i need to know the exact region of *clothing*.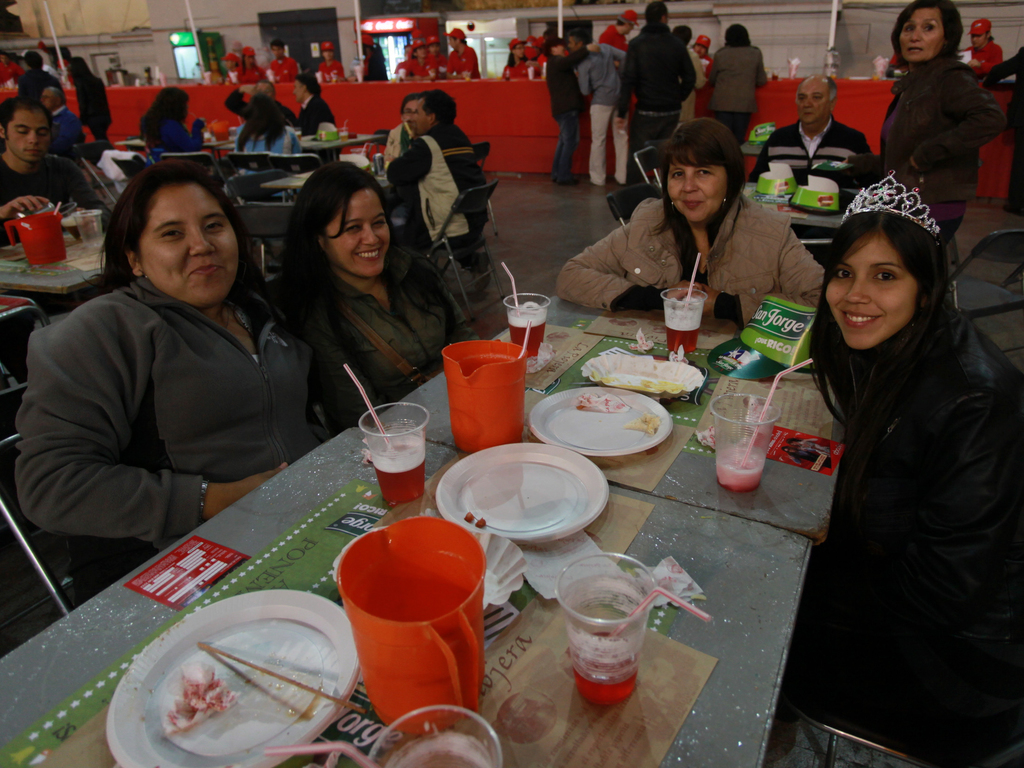
Region: <region>966, 39, 1008, 61</region>.
